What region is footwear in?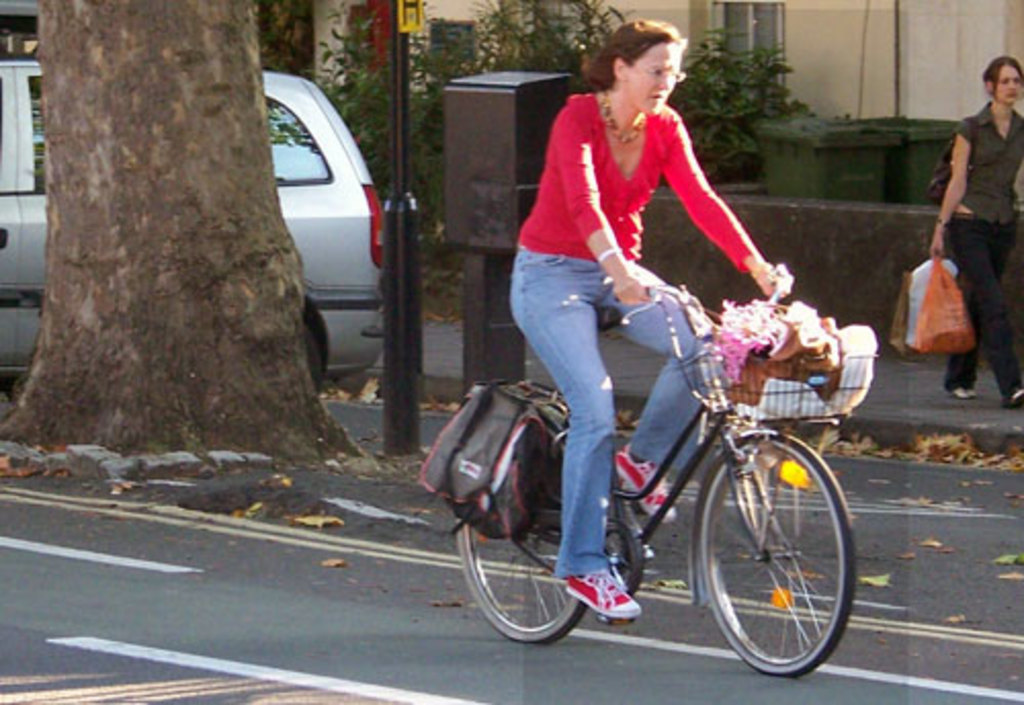
locate(606, 439, 678, 525).
